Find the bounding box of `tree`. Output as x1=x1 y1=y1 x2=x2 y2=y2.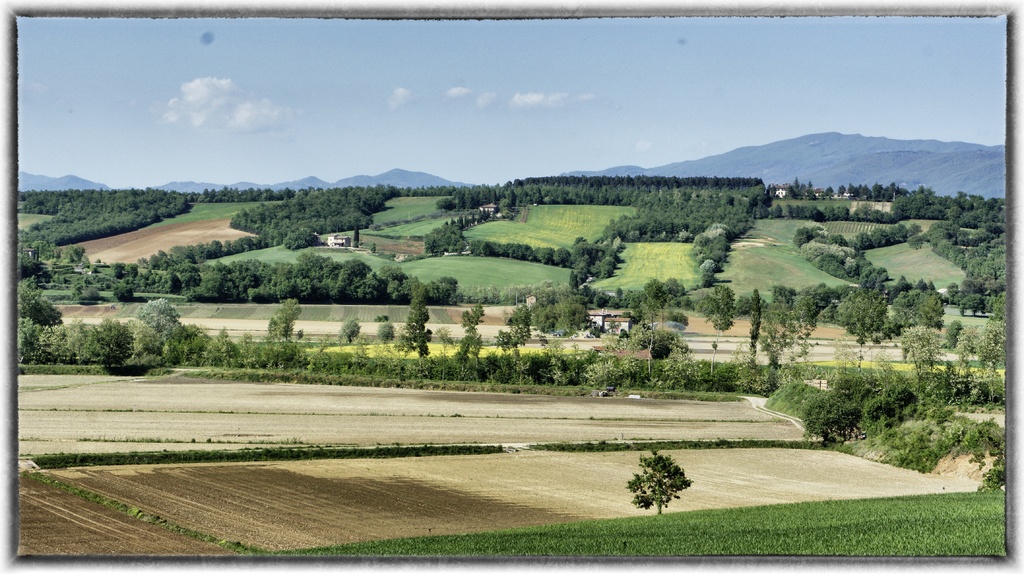
x1=976 y1=320 x2=1017 y2=399.
